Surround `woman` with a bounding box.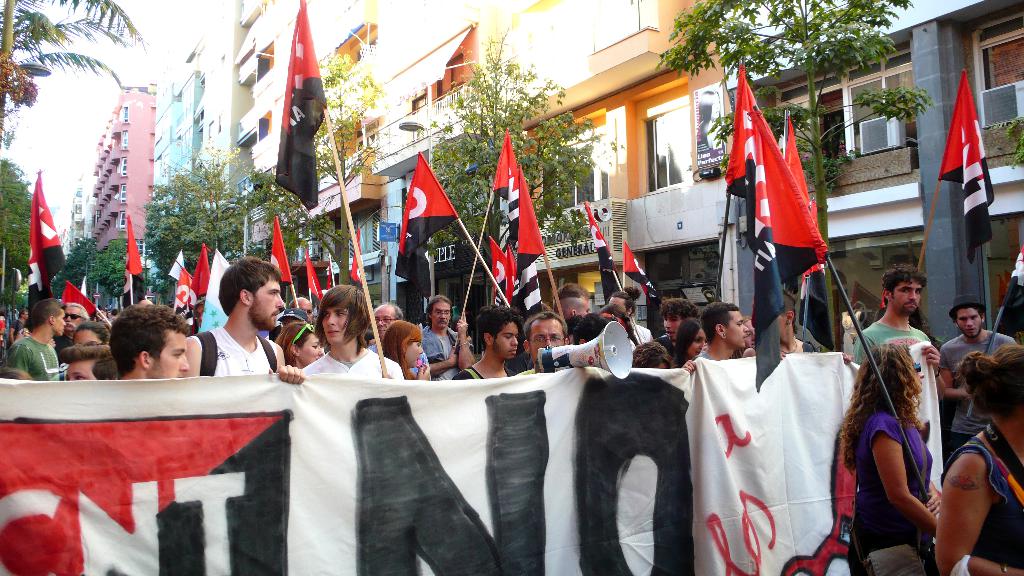
locate(277, 319, 324, 371).
